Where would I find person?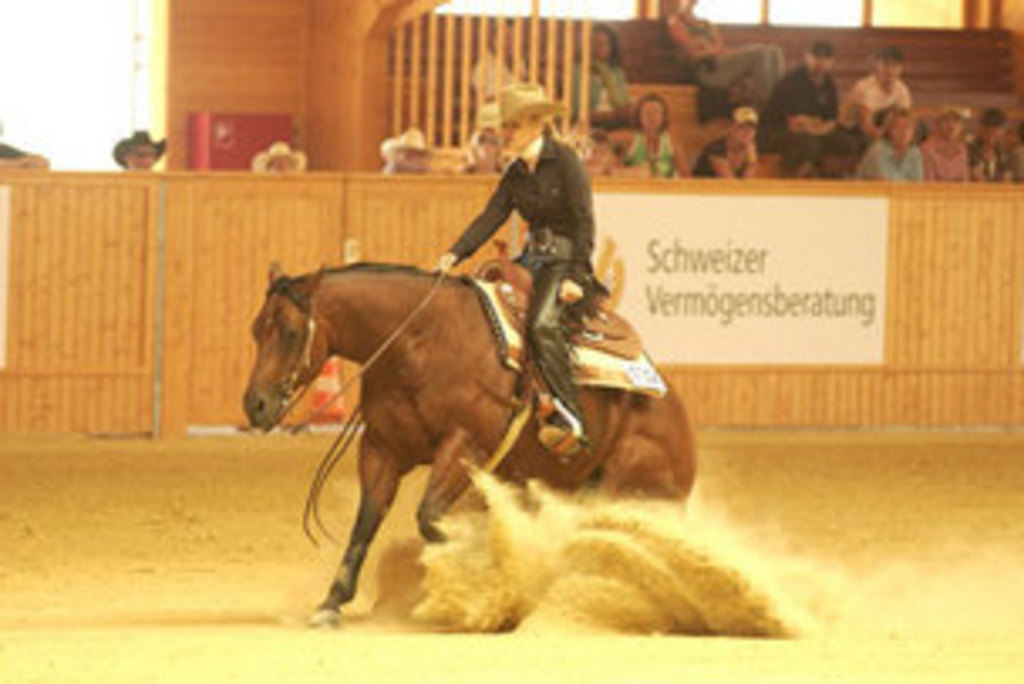
At region(0, 115, 51, 165).
